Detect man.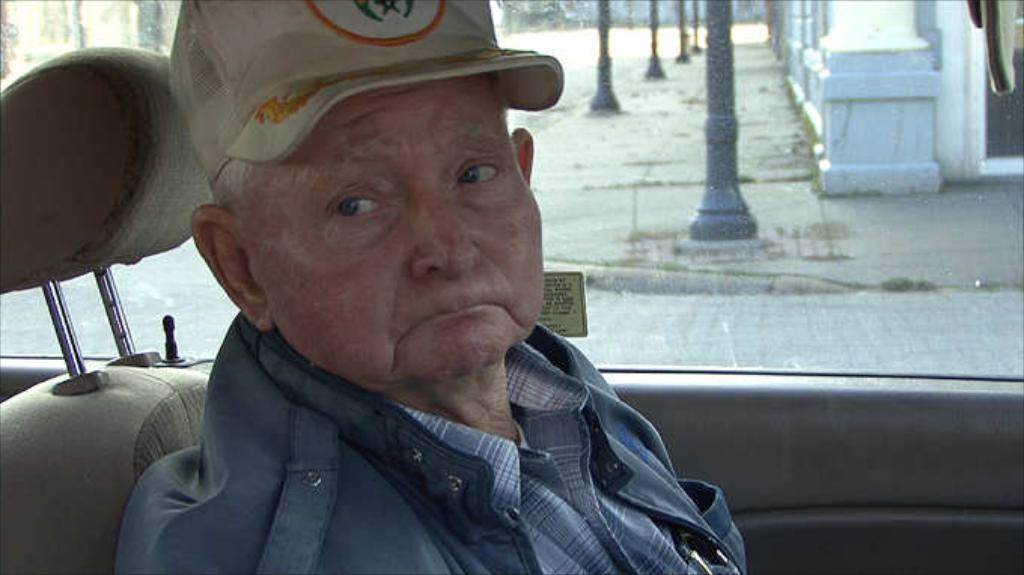
Detected at {"x1": 48, "y1": 27, "x2": 738, "y2": 570}.
